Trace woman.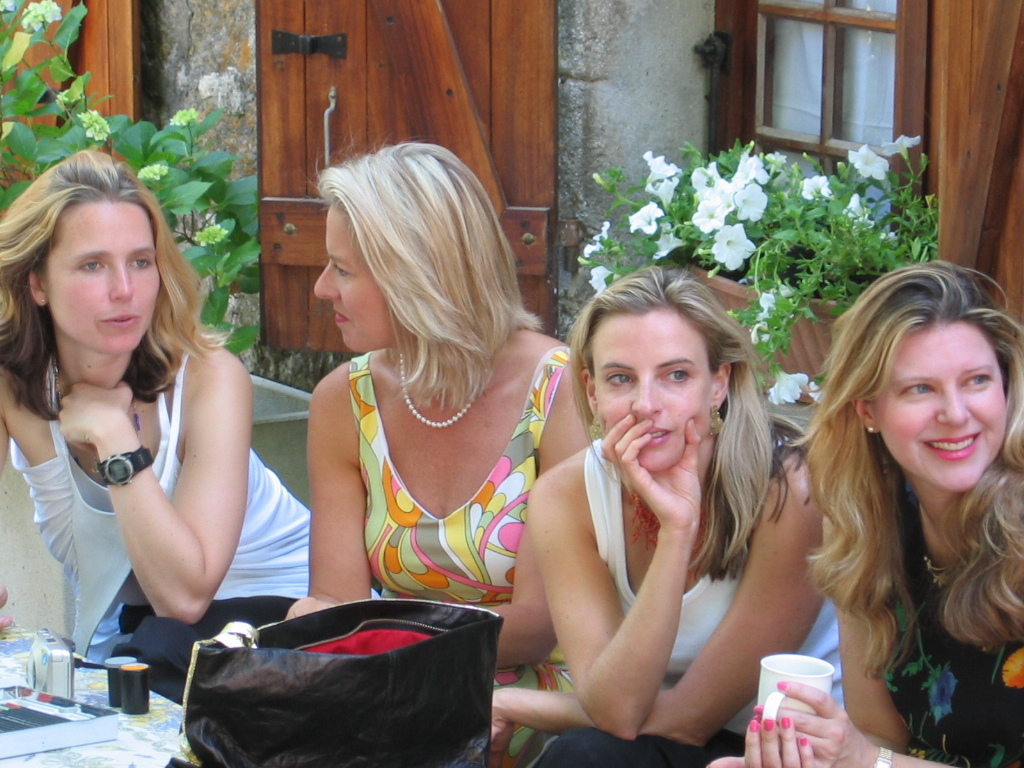
Traced to (x1=6, y1=141, x2=288, y2=728).
